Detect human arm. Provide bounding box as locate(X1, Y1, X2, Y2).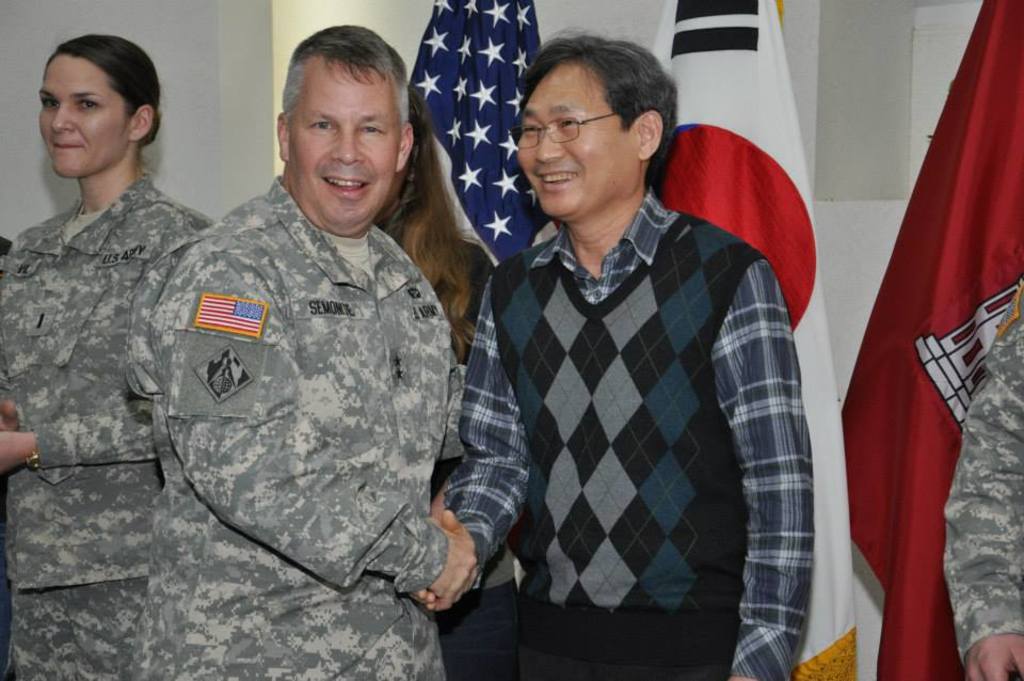
locate(423, 274, 537, 619).
